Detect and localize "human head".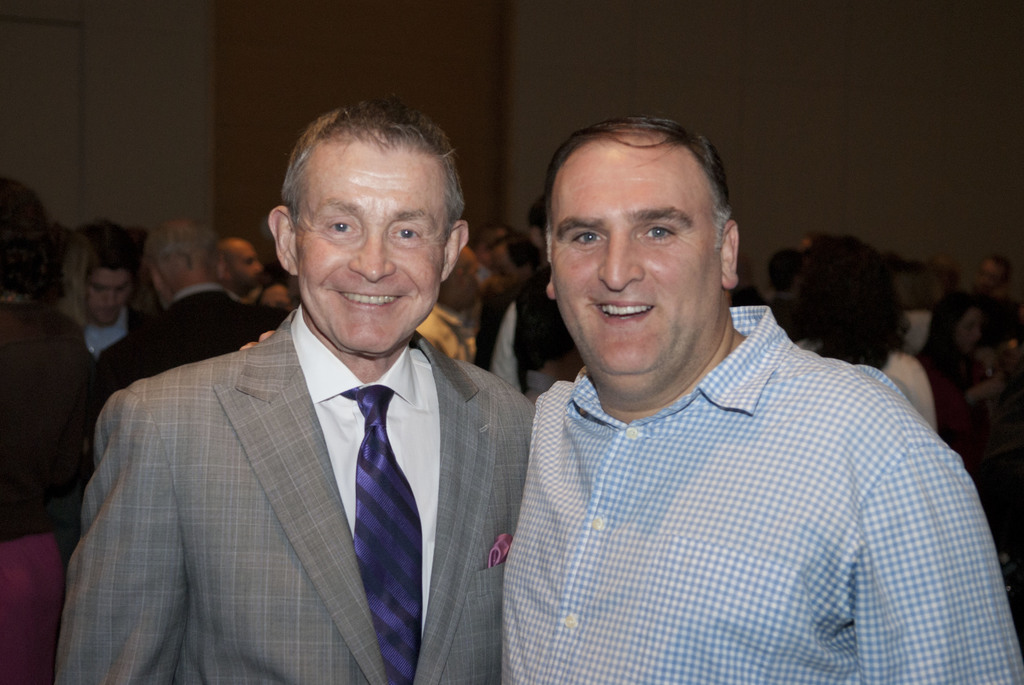
Localized at [x1=141, y1=219, x2=221, y2=310].
